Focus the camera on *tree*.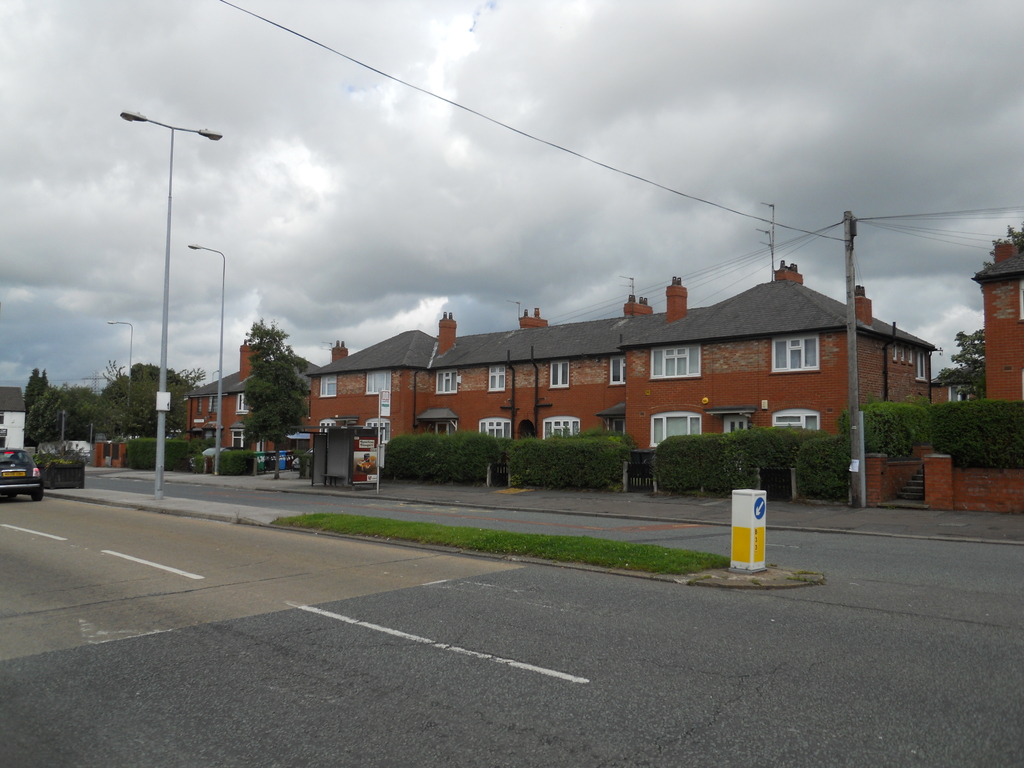
Focus region: (x1=28, y1=383, x2=103, y2=452).
